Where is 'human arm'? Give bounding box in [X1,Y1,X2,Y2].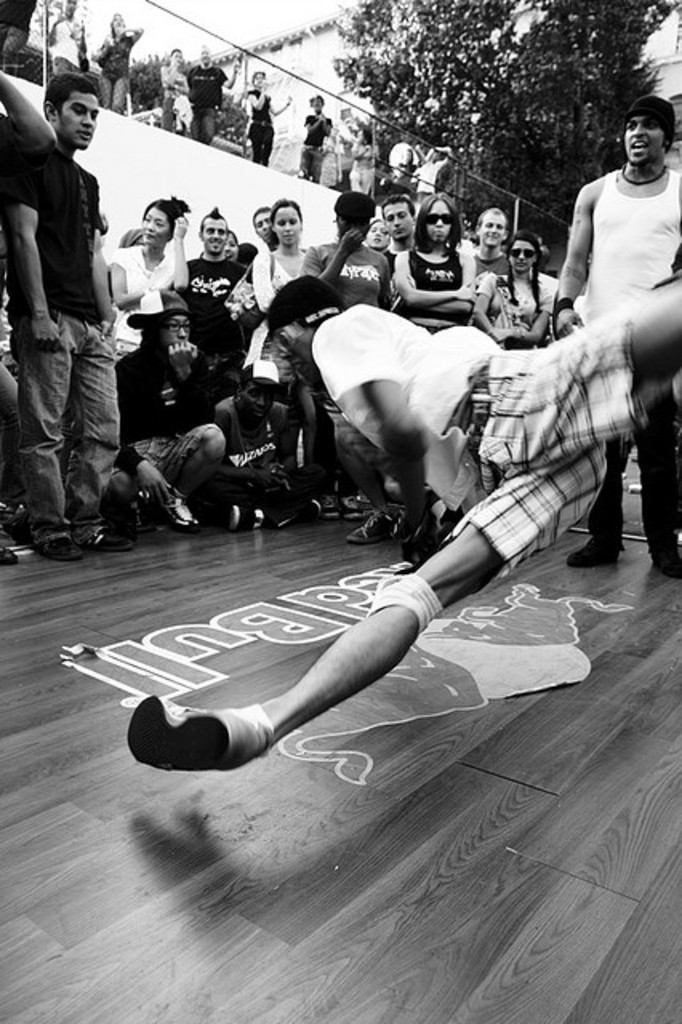
[99,248,144,309].
